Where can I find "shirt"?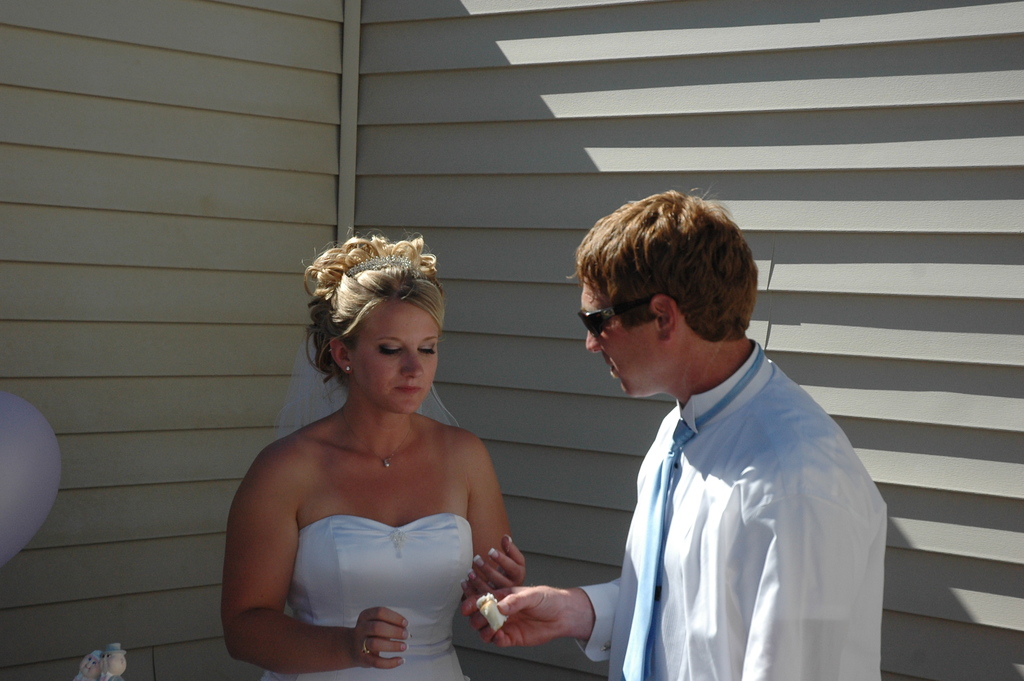
You can find it at 572 334 889 680.
